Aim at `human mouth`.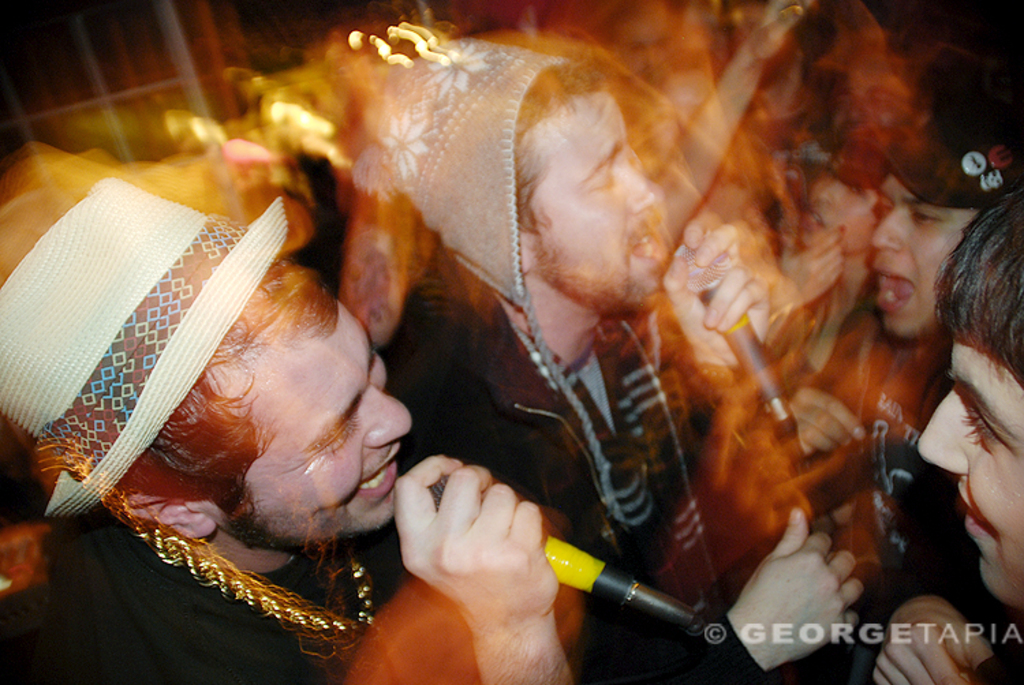
Aimed at [left=956, top=479, right=1004, bottom=535].
